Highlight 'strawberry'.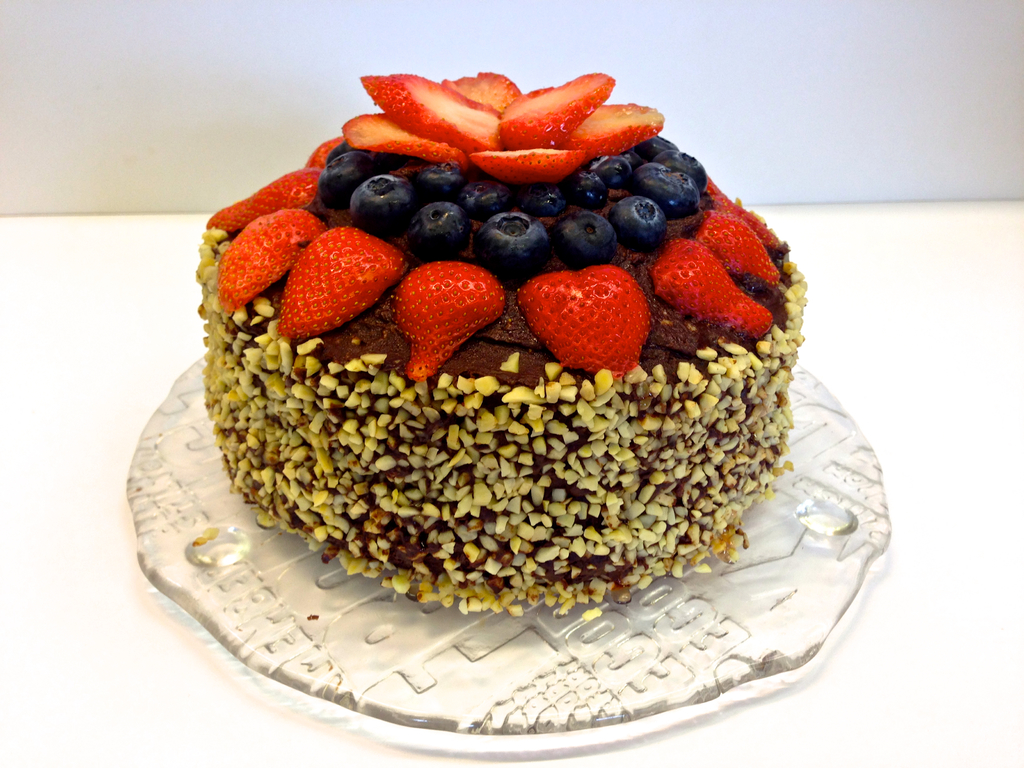
Highlighted region: bbox(275, 224, 406, 346).
